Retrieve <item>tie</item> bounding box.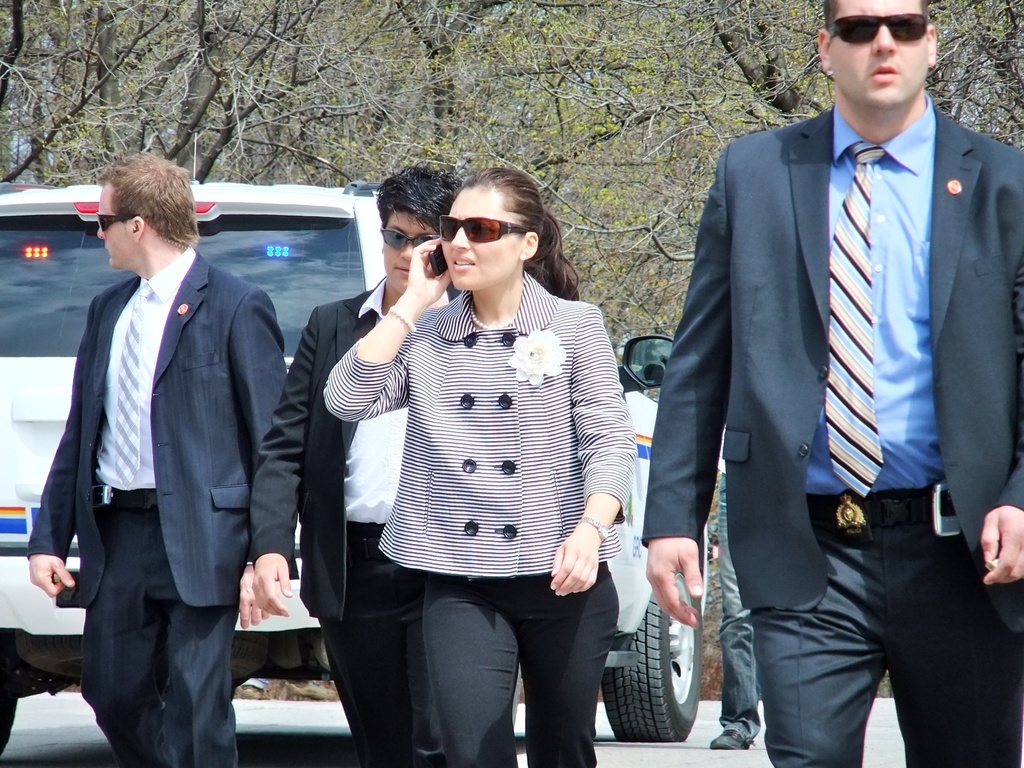
Bounding box: BBox(821, 143, 884, 495).
